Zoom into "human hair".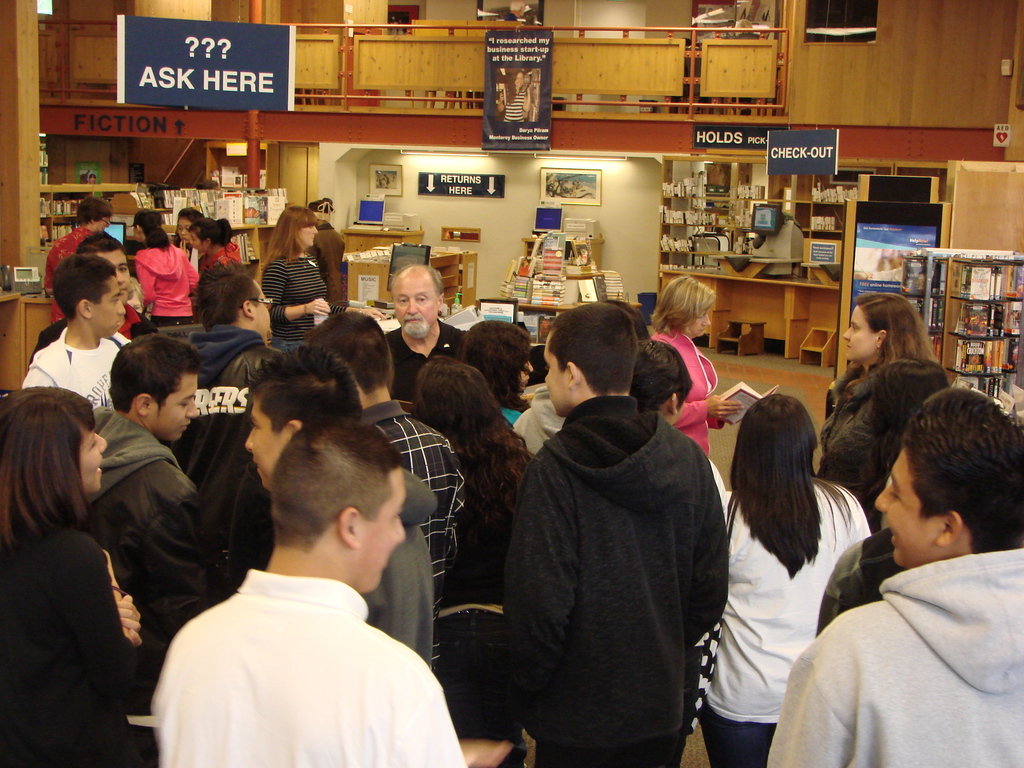
Zoom target: bbox=(136, 203, 175, 254).
